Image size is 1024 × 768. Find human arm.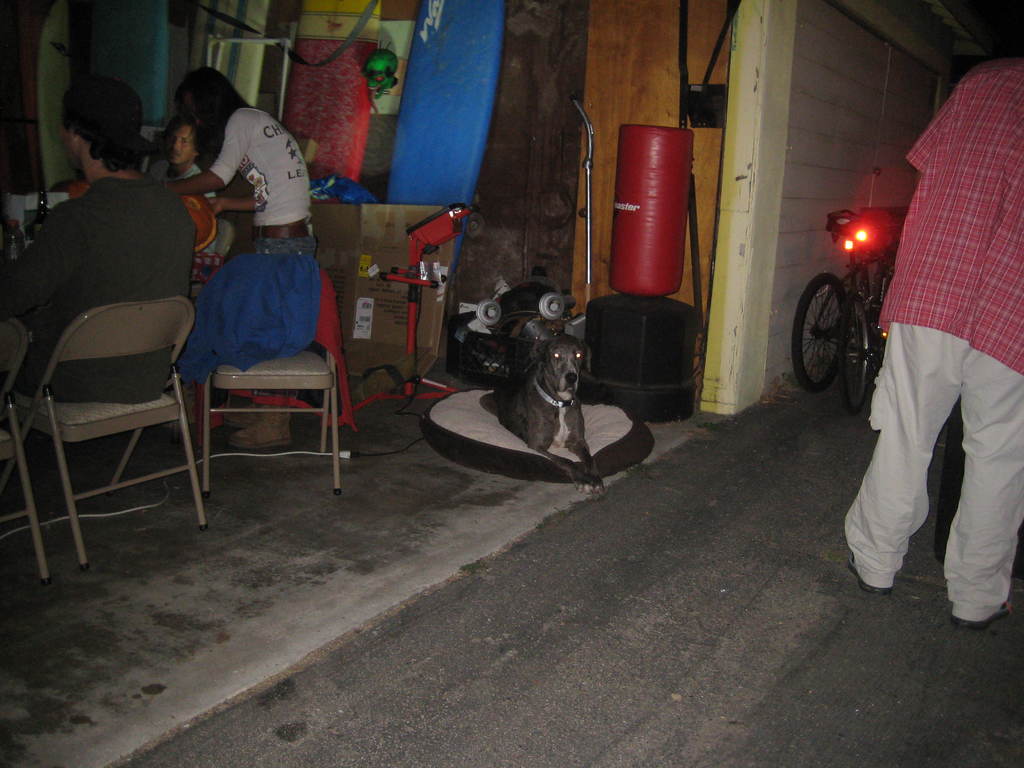
l=160, t=113, r=246, b=196.
